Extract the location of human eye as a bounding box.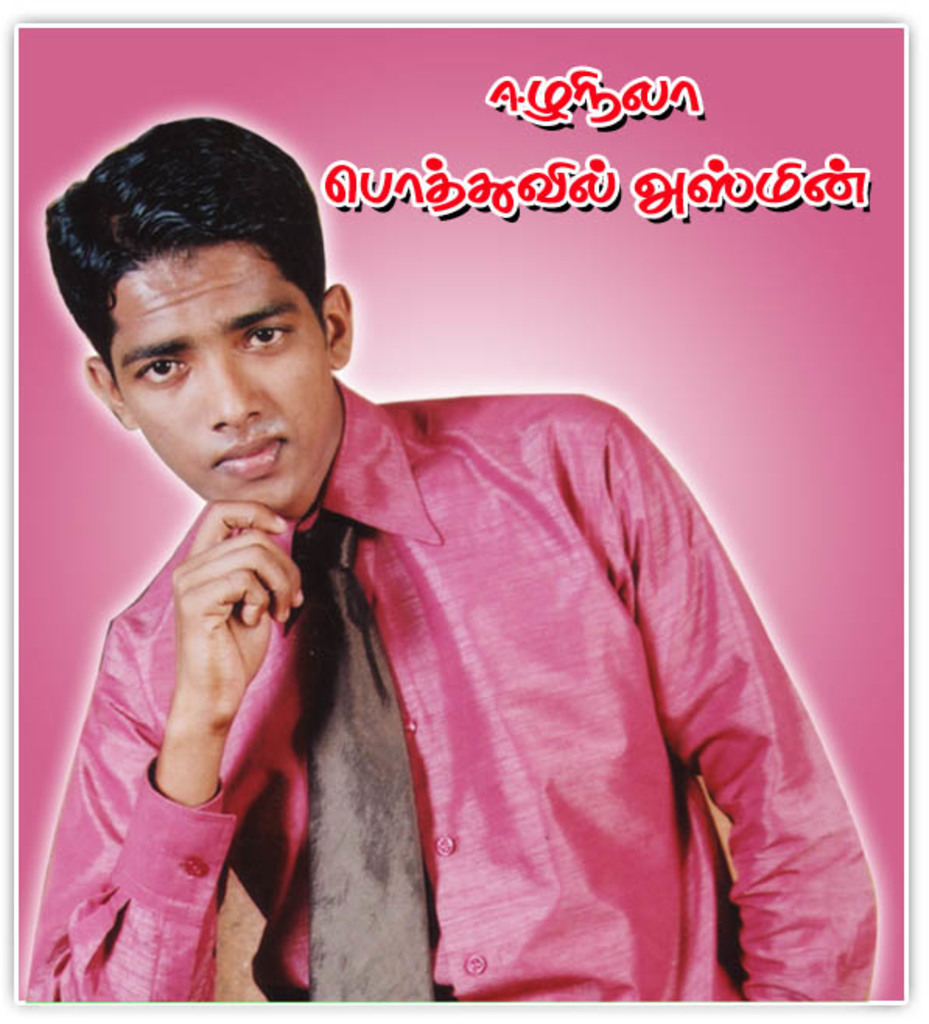
box=[240, 321, 299, 355].
